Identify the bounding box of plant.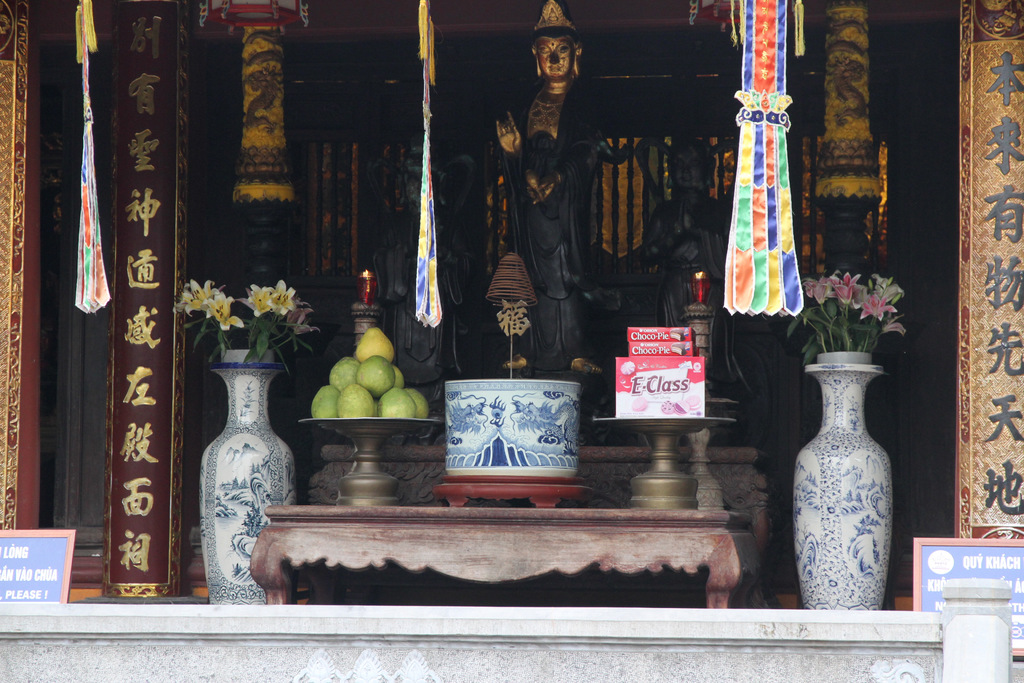
778/268/905/359.
